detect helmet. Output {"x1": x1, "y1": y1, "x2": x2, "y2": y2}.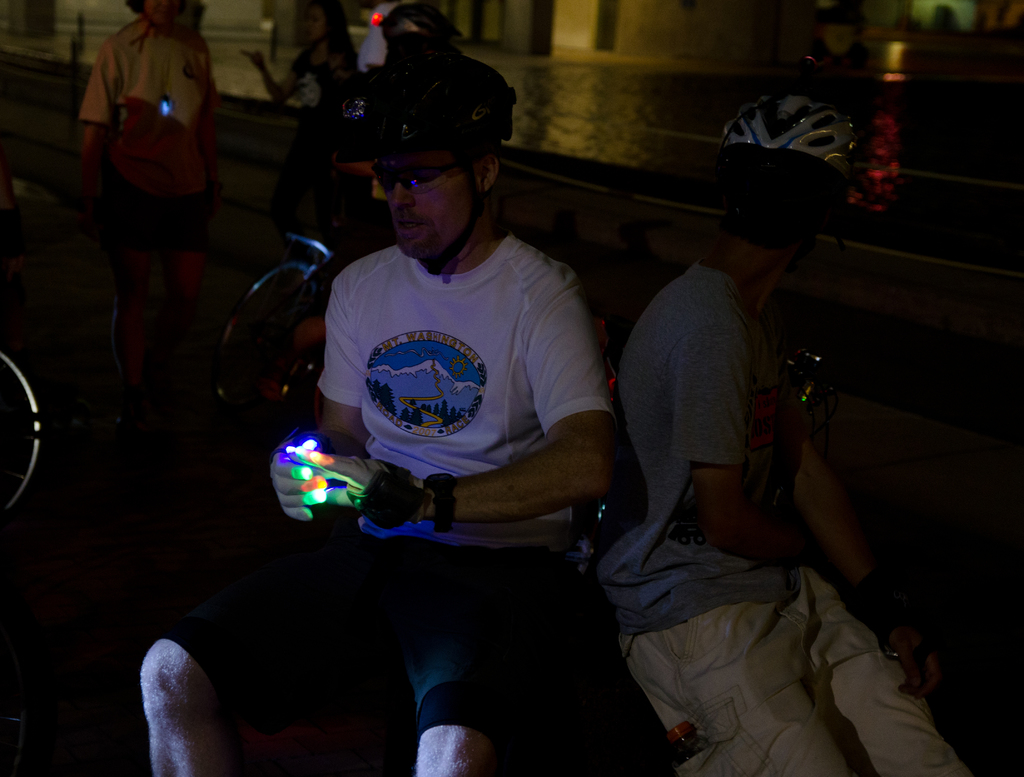
{"x1": 700, "y1": 84, "x2": 861, "y2": 275}.
